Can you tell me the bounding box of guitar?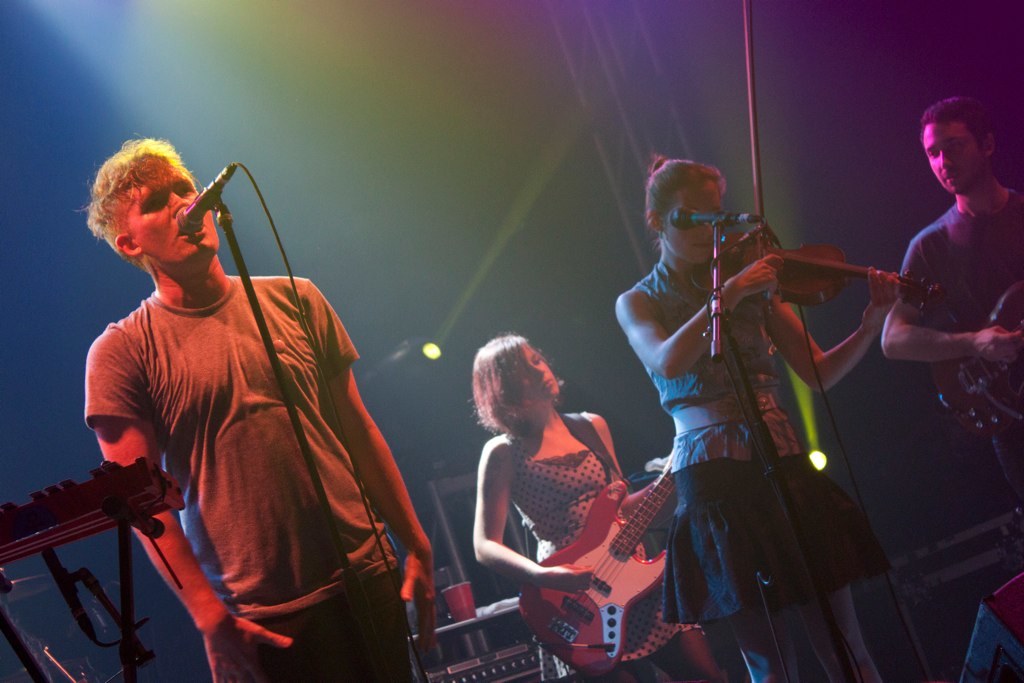
(922, 282, 1023, 445).
